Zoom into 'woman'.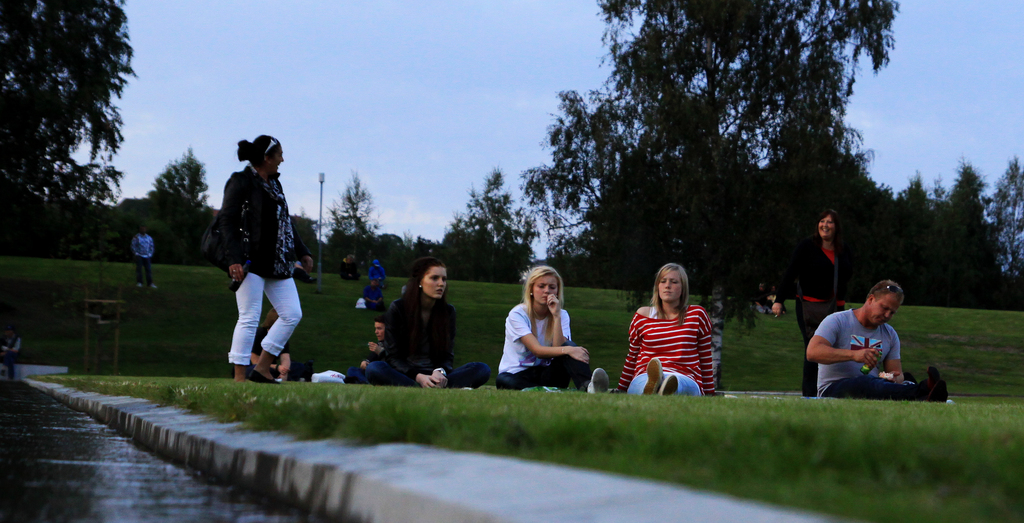
Zoom target: (367, 256, 491, 393).
